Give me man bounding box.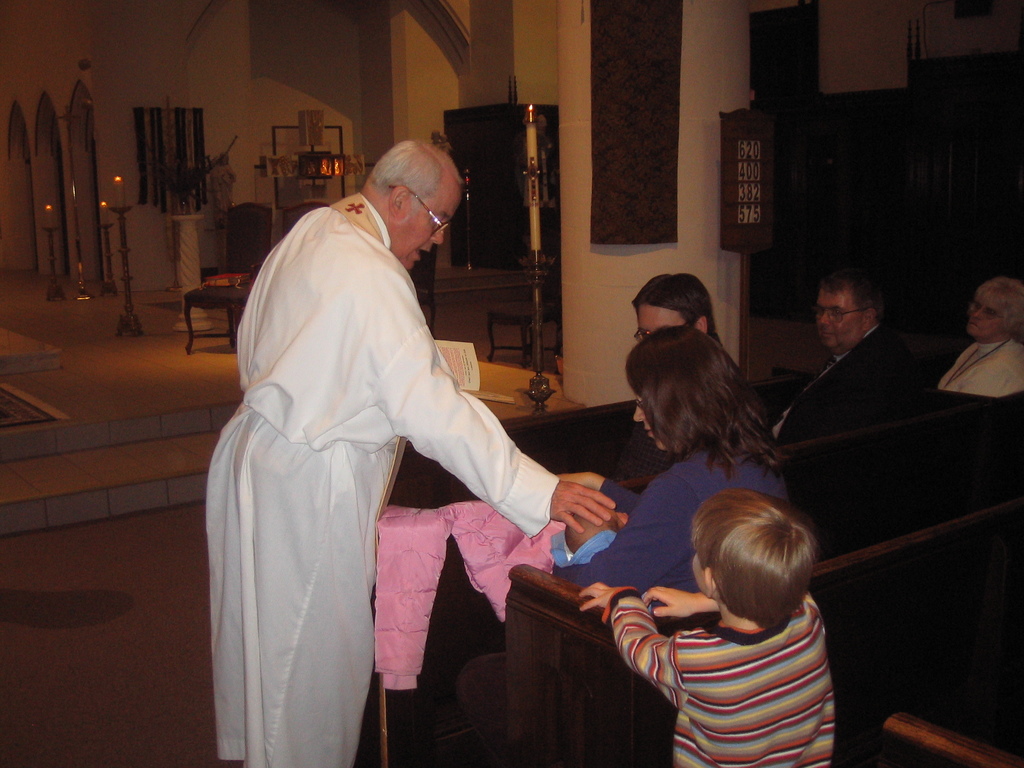
region(630, 274, 723, 352).
